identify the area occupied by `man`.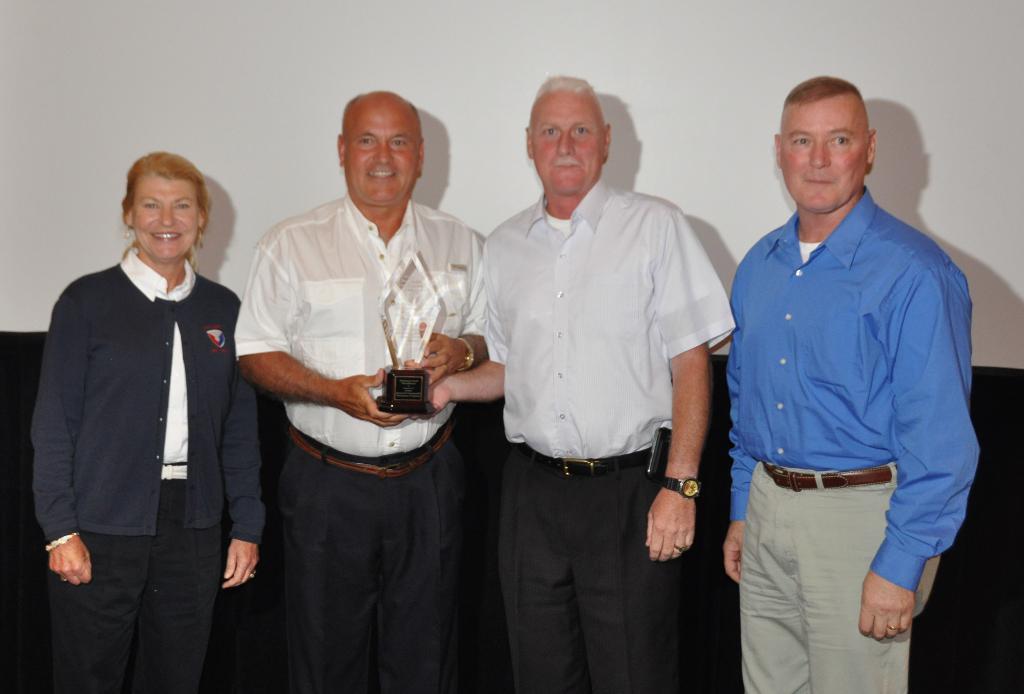
Area: box=[236, 83, 486, 690].
